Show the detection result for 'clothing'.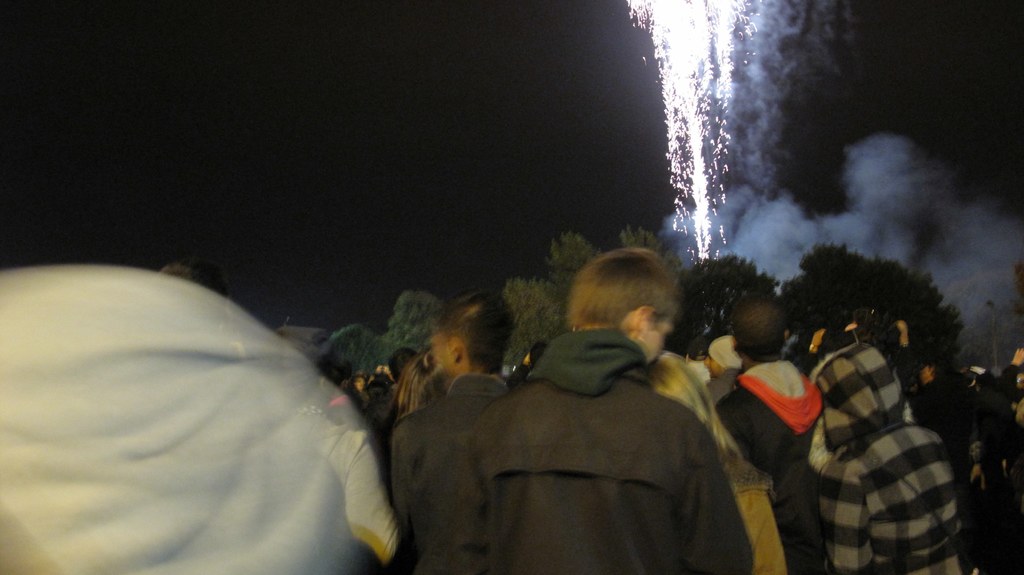
364/382/402/439.
